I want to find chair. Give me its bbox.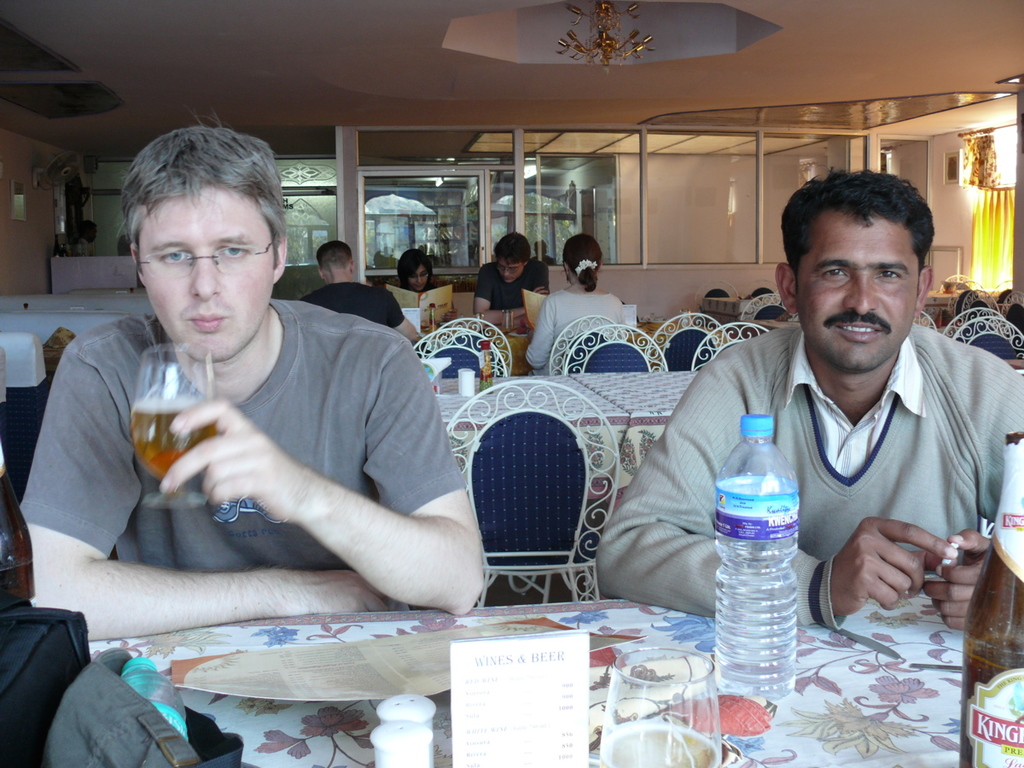
{"x1": 435, "y1": 315, "x2": 510, "y2": 371}.
